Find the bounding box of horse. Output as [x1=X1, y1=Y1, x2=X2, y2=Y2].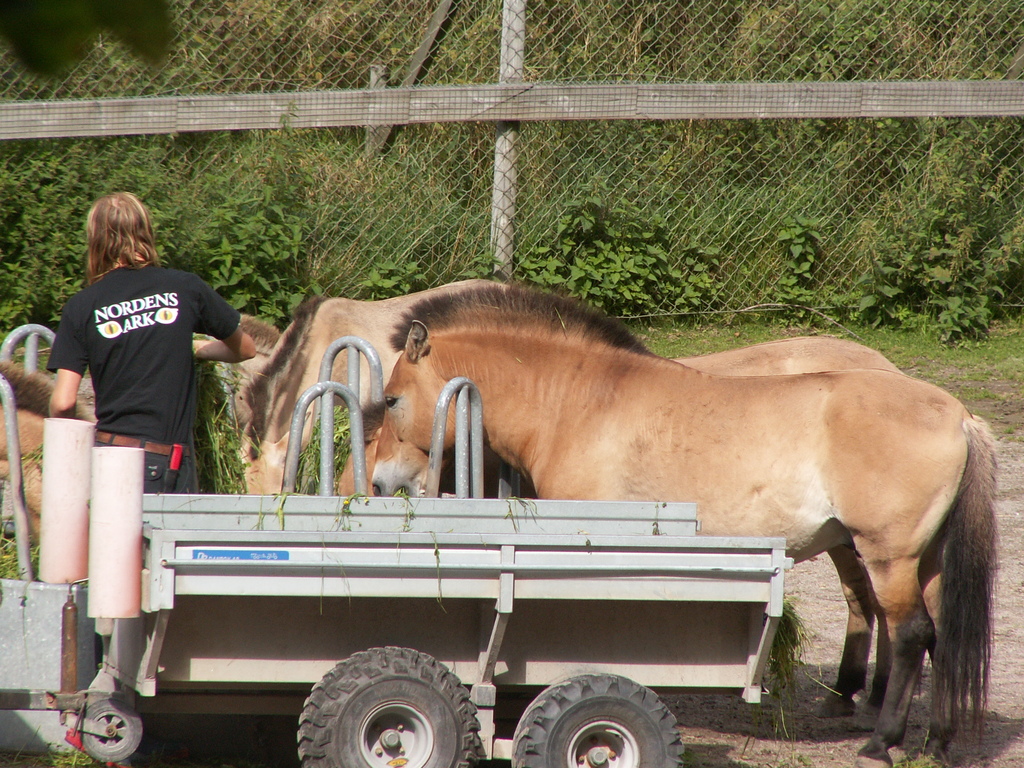
[x1=334, y1=373, x2=907, y2=719].
